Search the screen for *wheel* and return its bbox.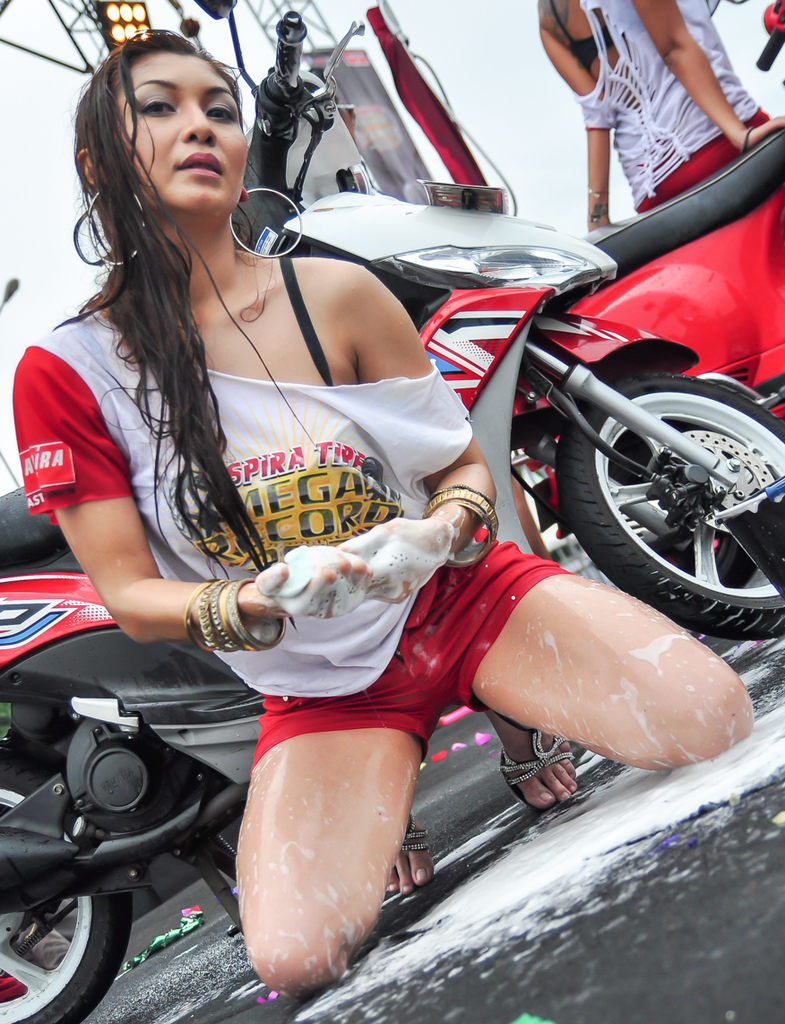
Found: detection(0, 748, 133, 1023).
